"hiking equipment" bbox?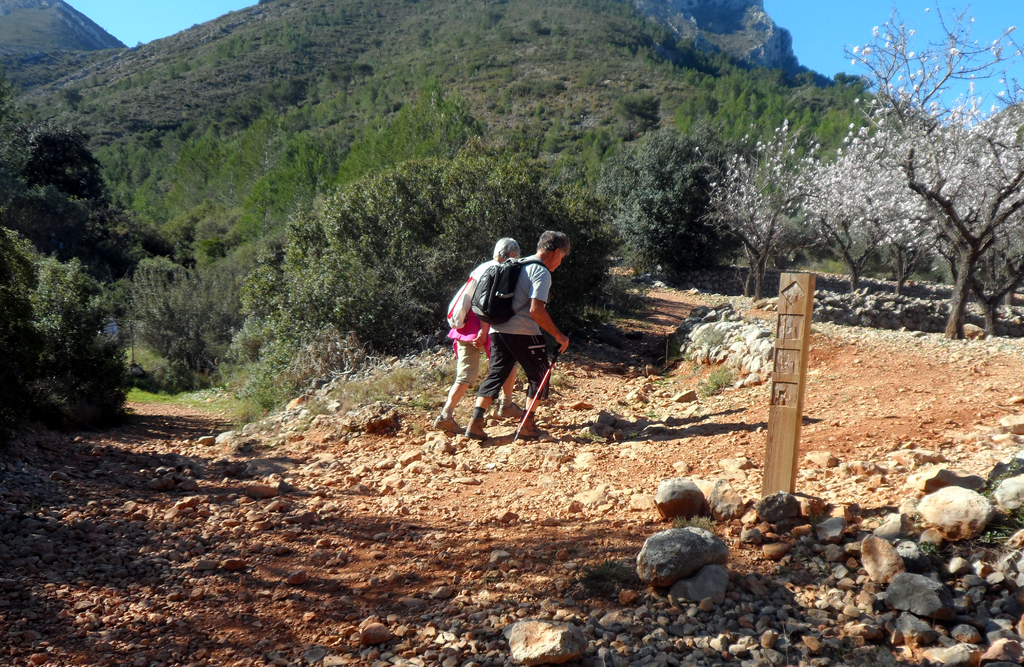
BBox(514, 350, 564, 437)
